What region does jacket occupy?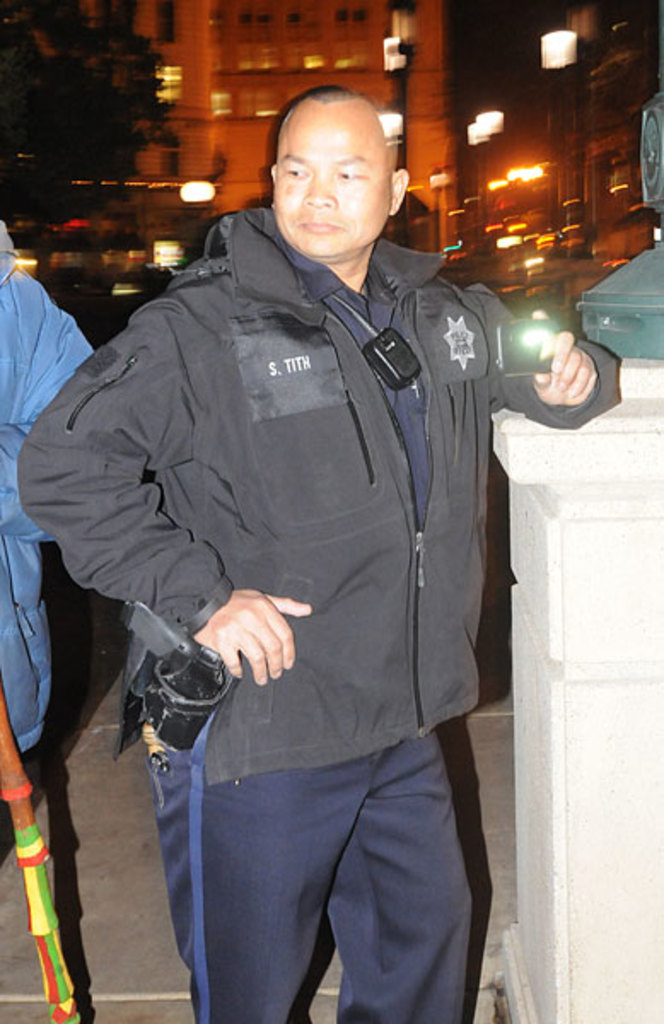
detection(0, 213, 96, 751).
